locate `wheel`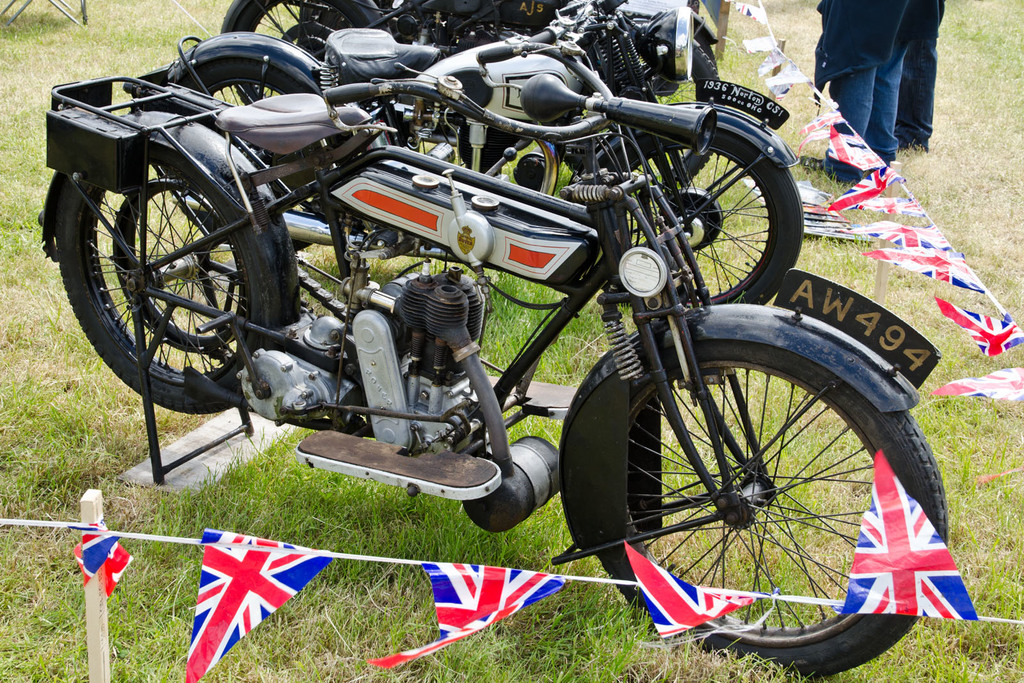
[left=215, top=0, right=365, bottom=110]
